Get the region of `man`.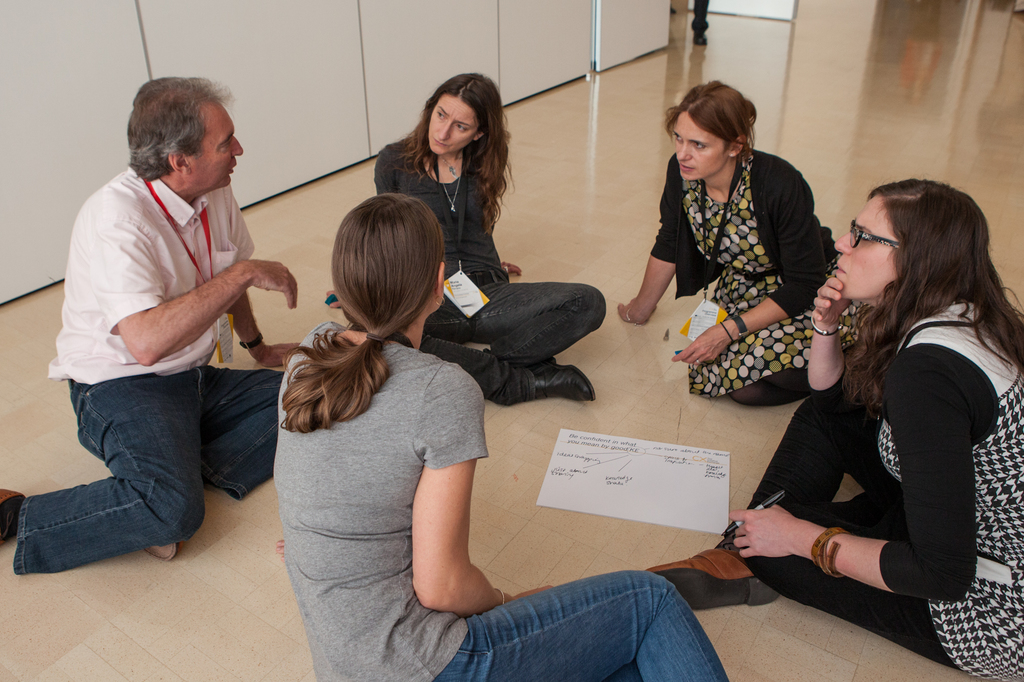
box=[41, 79, 304, 573].
